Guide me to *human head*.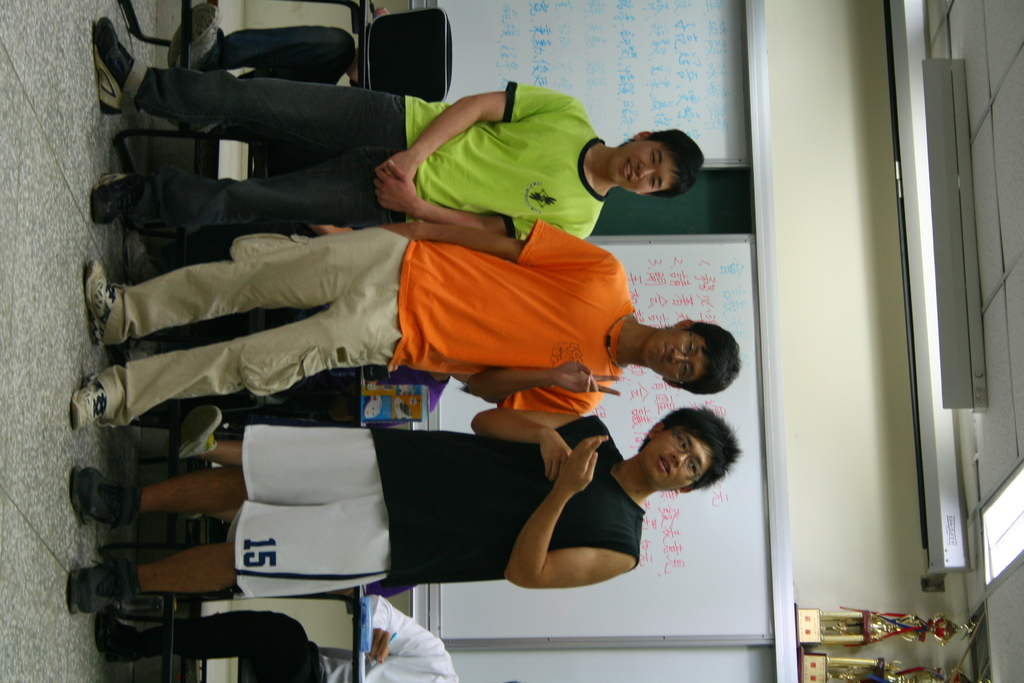
Guidance: 628:422:725:503.
